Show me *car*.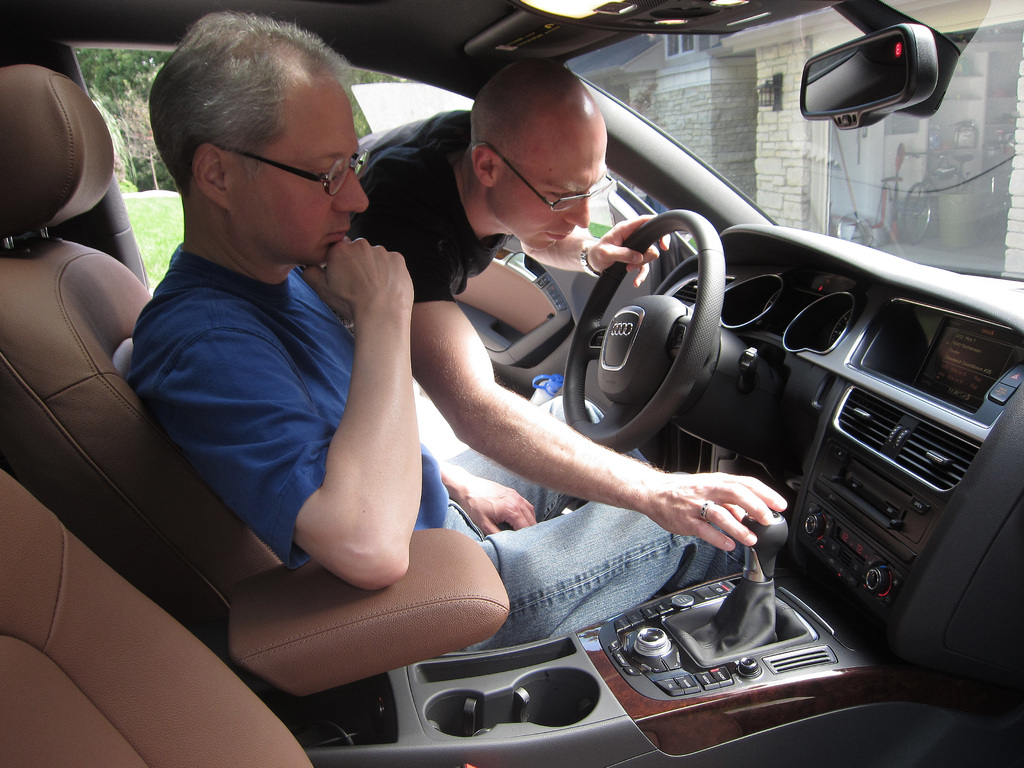
*car* is here: pyautogui.locateOnScreen(0, 0, 1023, 767).
